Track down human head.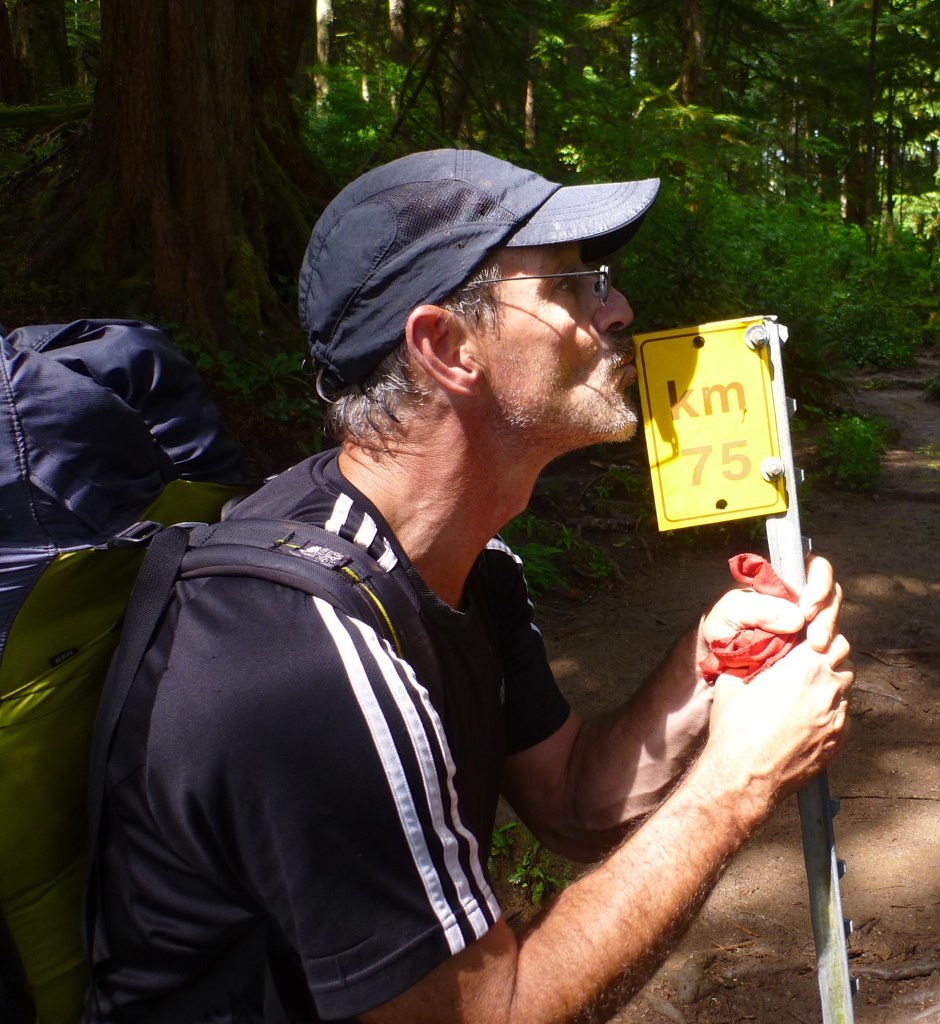
Tracked to {"left": 352, "top": 235, "right": 642, "bottom": 451}.
